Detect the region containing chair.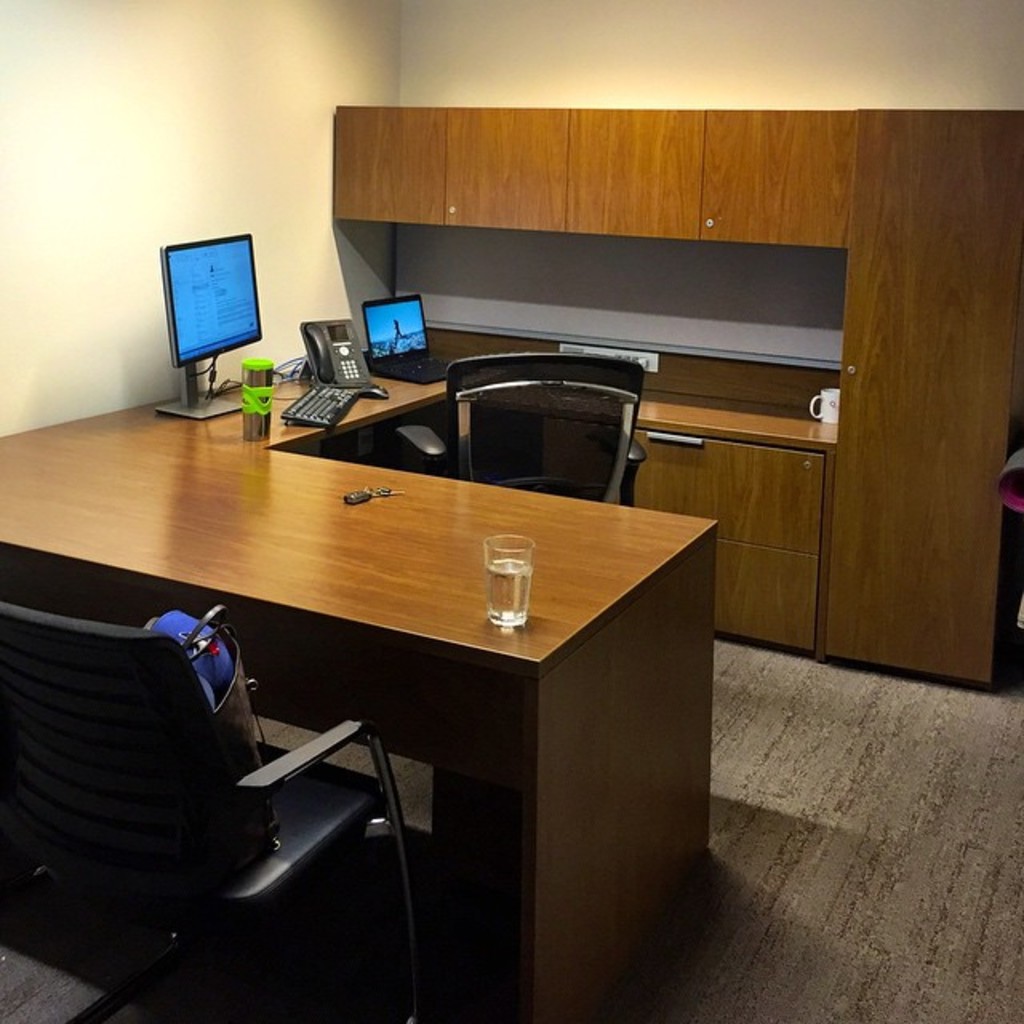
24 560 413 1008.
